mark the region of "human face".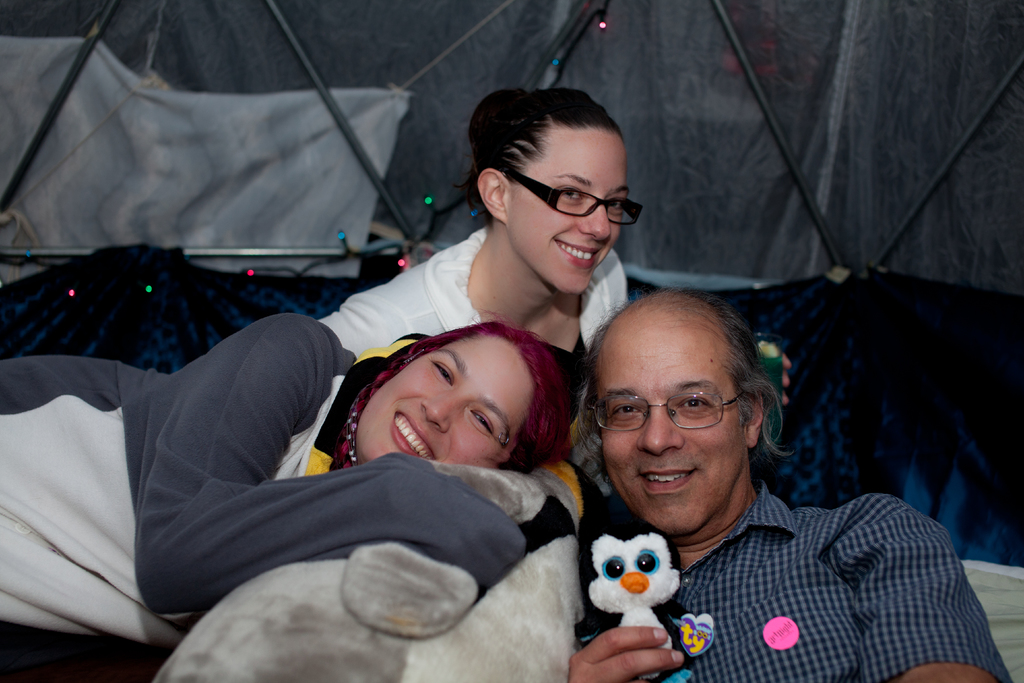
Region: x1=502 y1=127 x2=624 y2=295.
